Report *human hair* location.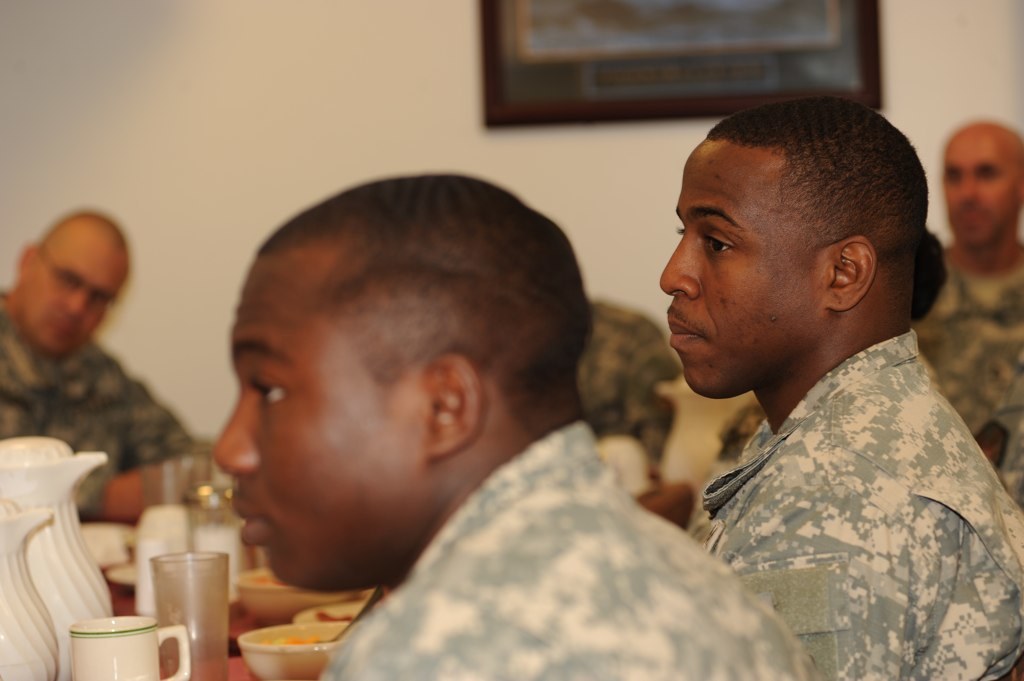
Report: {"x1": 915, "y1": 226, "x2": 947, "y2": 323}.
